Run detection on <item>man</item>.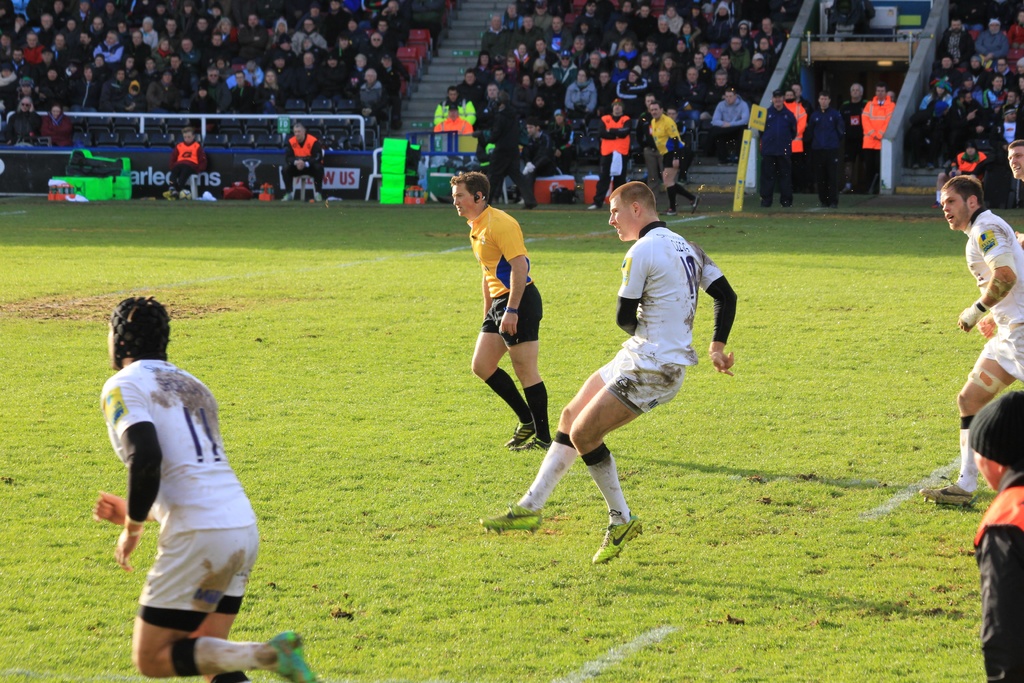
Result: [68,67,97,119].
